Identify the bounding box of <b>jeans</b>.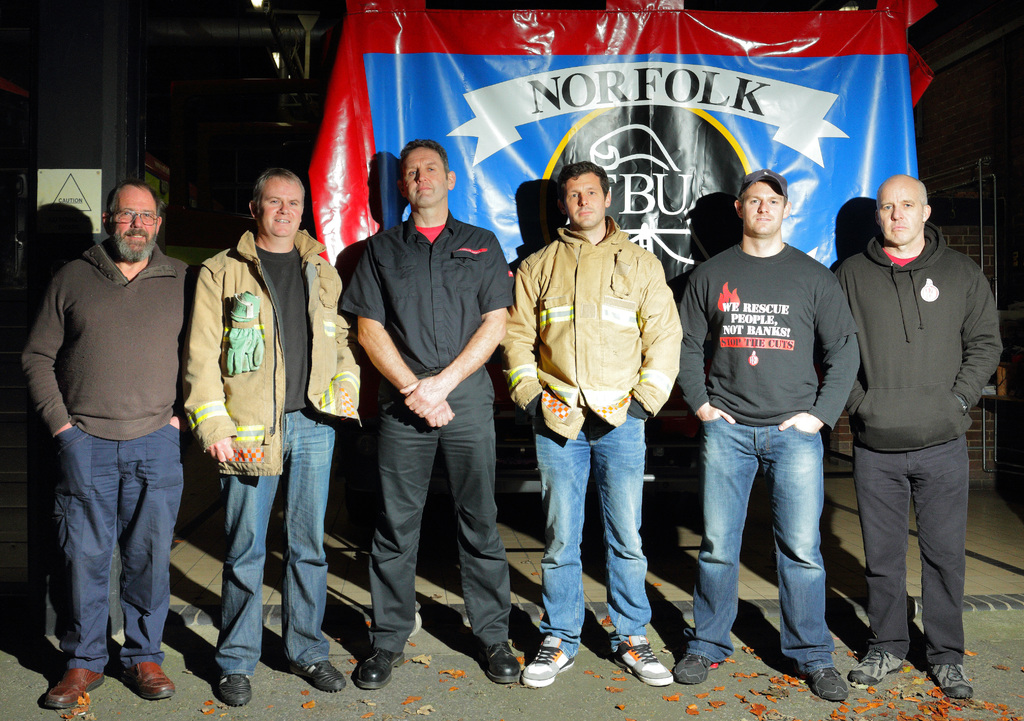
box=[217, 411, 335, 663].
